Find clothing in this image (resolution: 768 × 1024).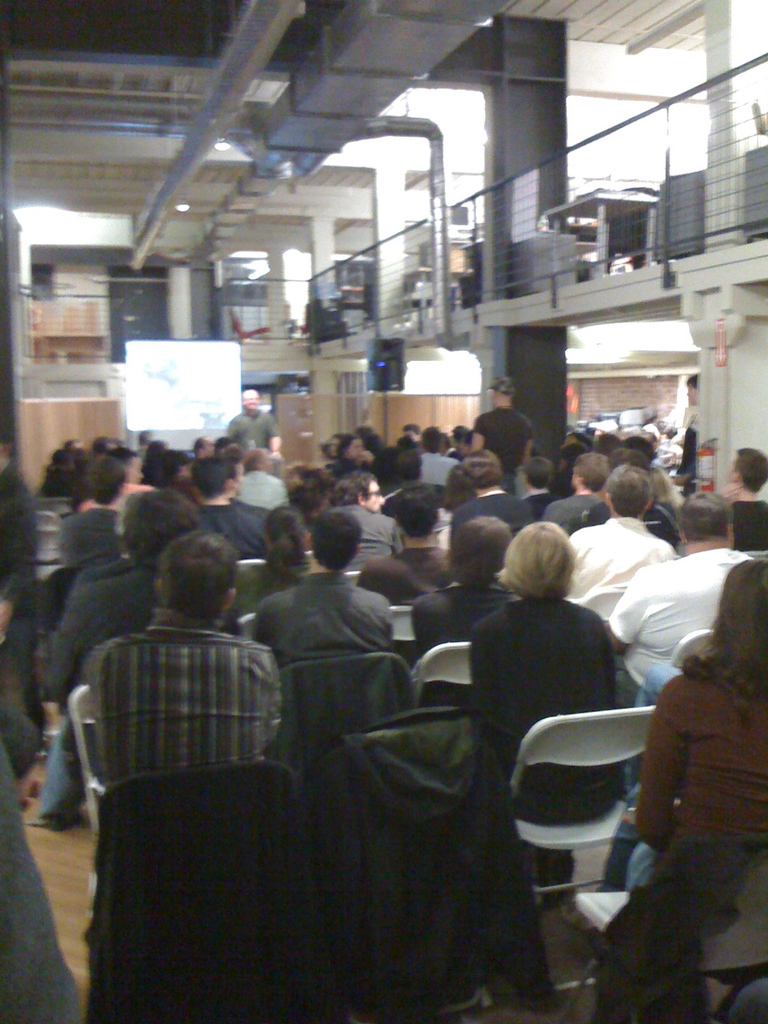
x1=90, y1=762, x2=321, y2=1023.
